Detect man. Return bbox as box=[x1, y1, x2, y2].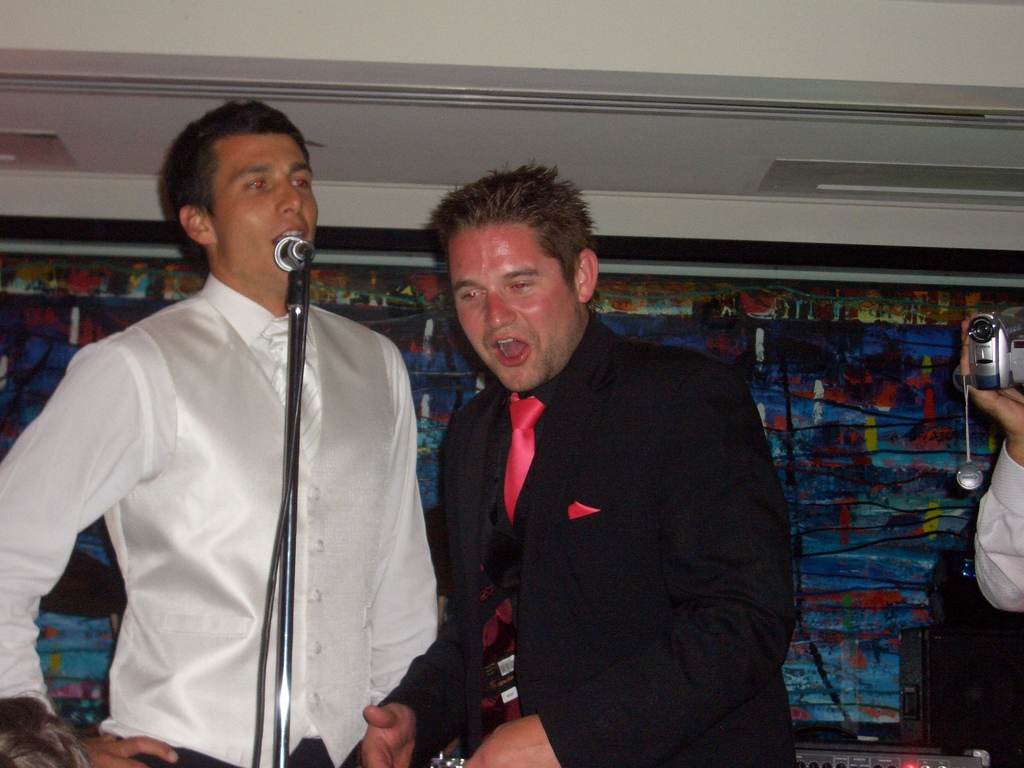
box=[360, 163, 792, 767].
